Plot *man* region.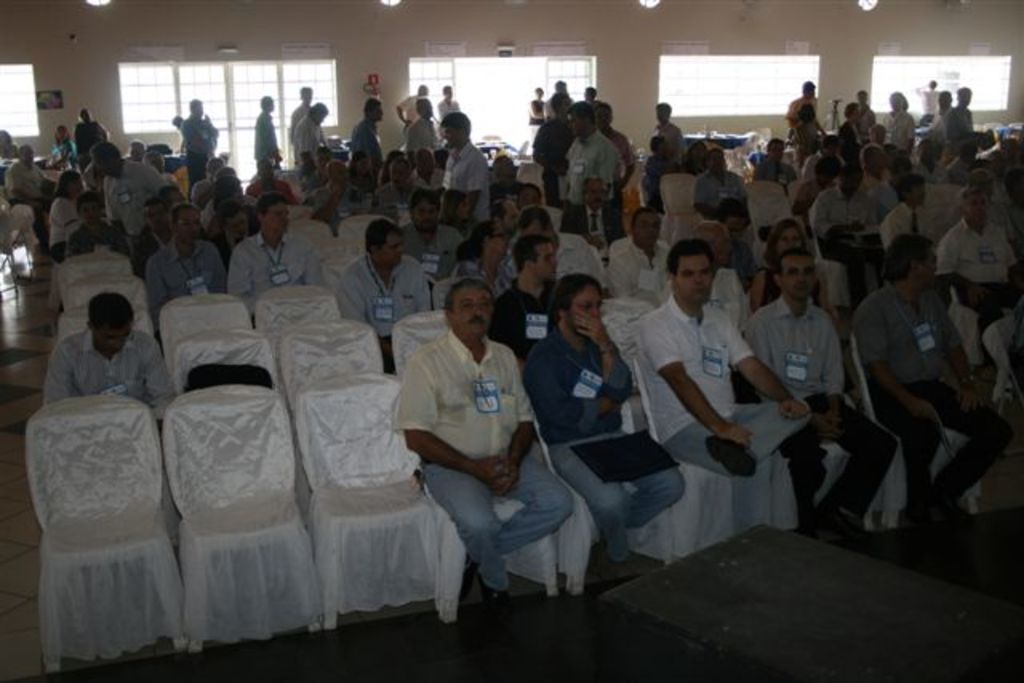
Plotted at [882, 94, 915, 149].
